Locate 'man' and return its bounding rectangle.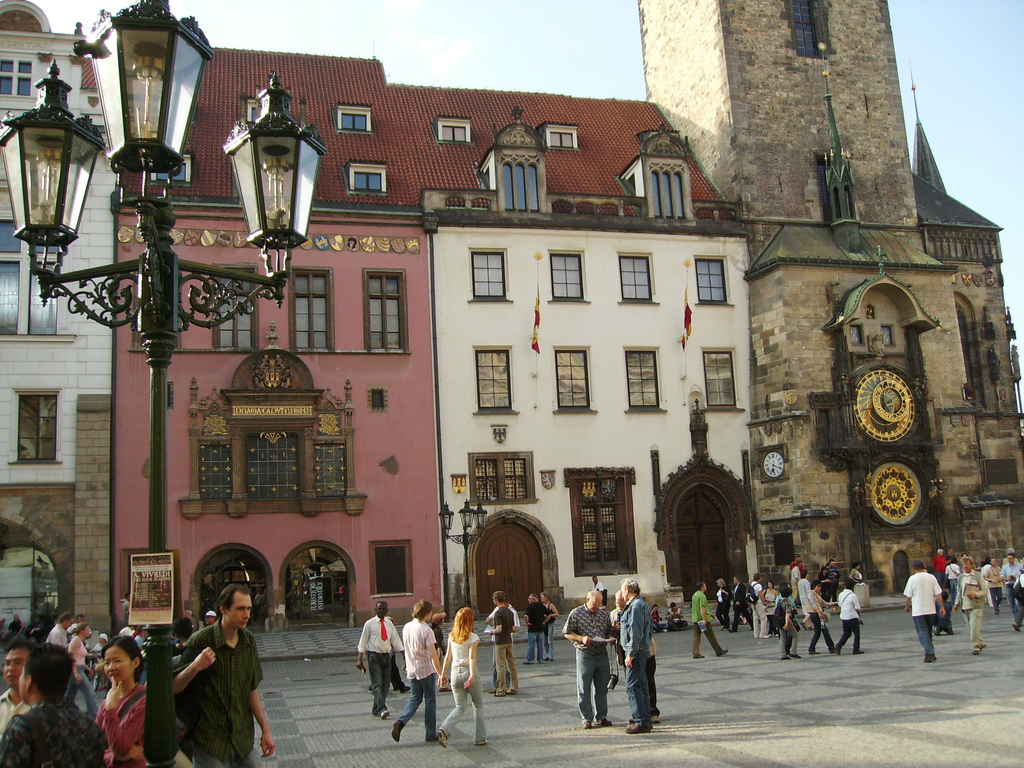
<bbox>900, 561, 947, 664</bbox>.
